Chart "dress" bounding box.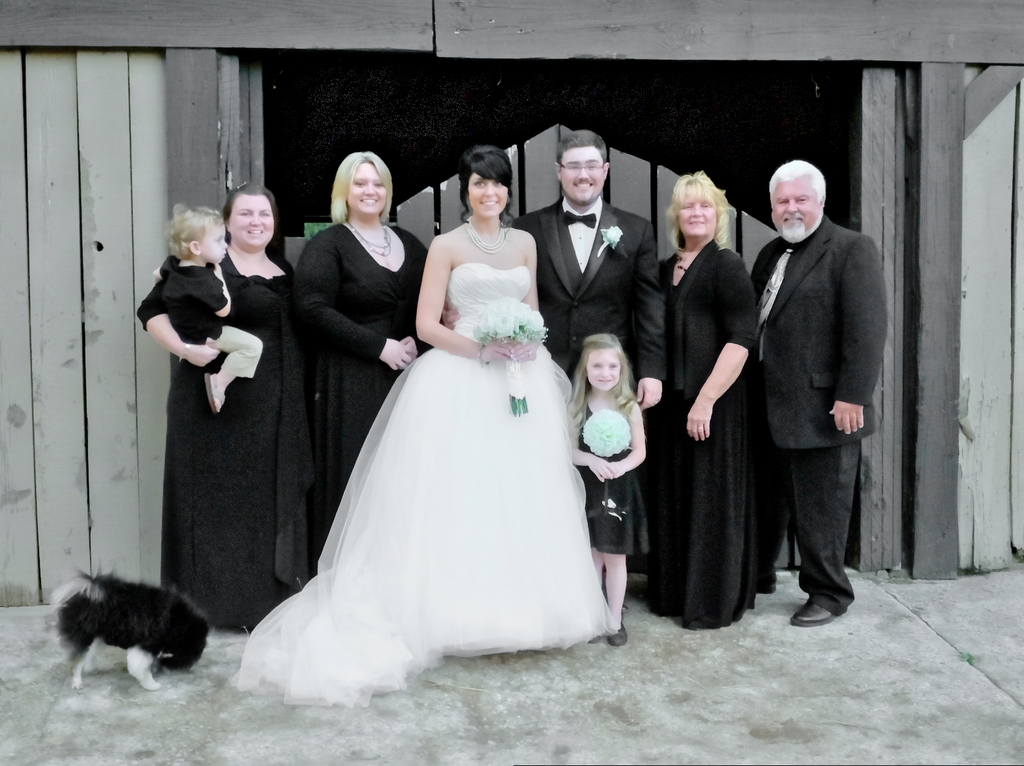
Charted: [left=576, top=404, right=648, bottom=557].
